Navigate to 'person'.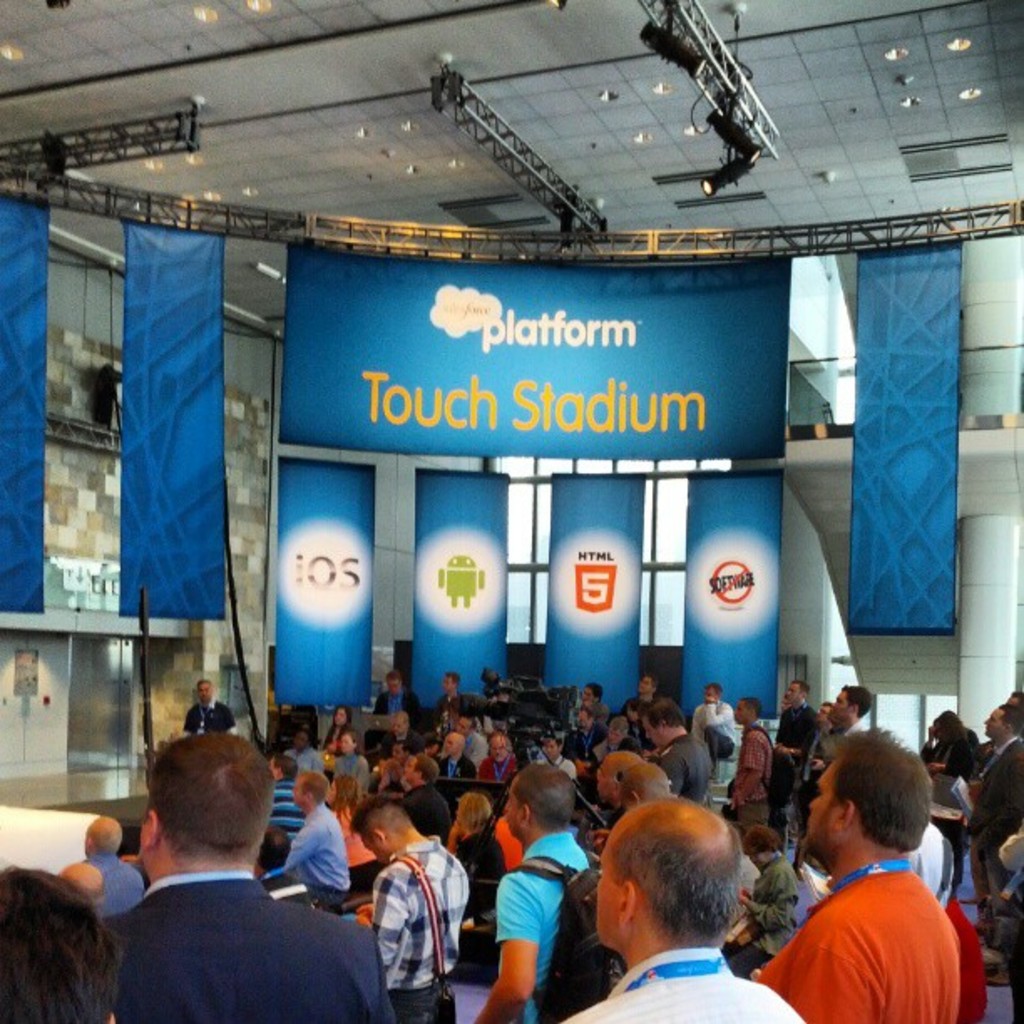
Navigation target: x1=435 y1=731 x2=477 y2=776.
